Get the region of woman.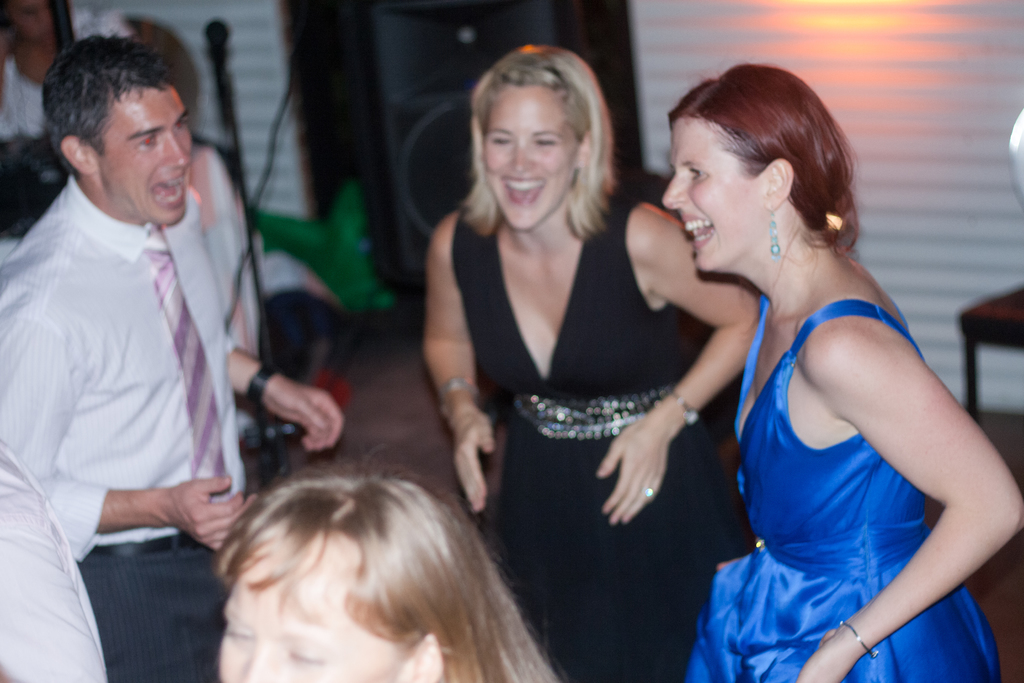
left=422, top=50, right=763, bottom=678.
